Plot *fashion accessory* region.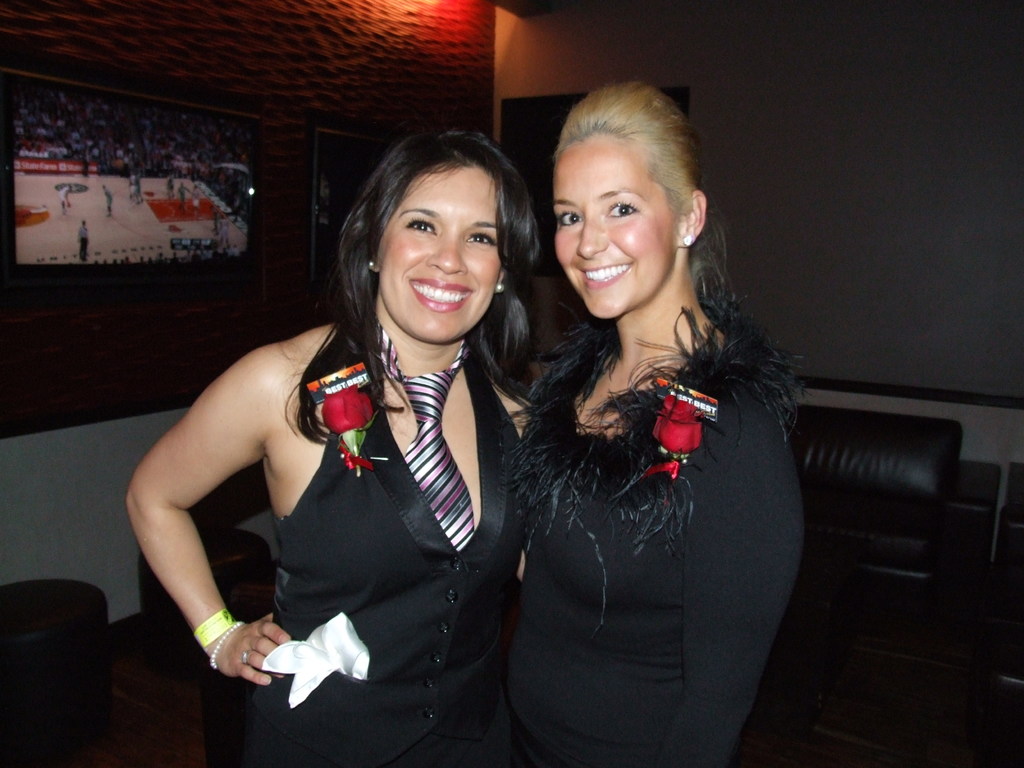
Plotted at rect(682, 232, 698, 249).
